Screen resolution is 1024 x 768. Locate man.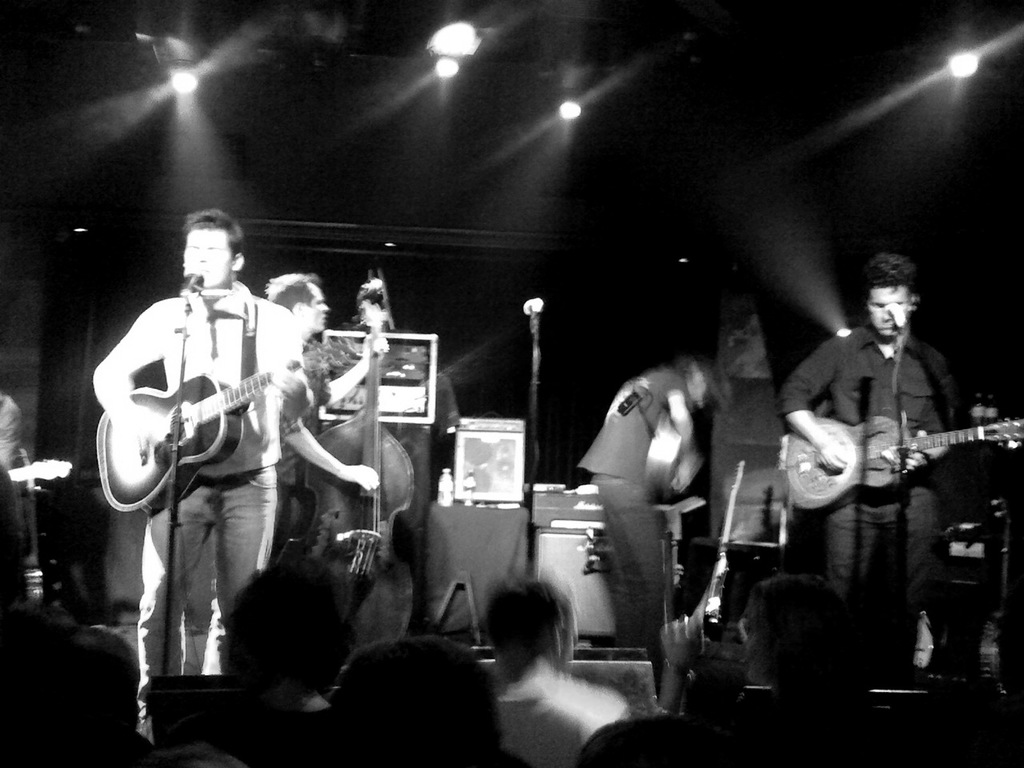
[x1=257, y1=271, x2=387, y2=555].
